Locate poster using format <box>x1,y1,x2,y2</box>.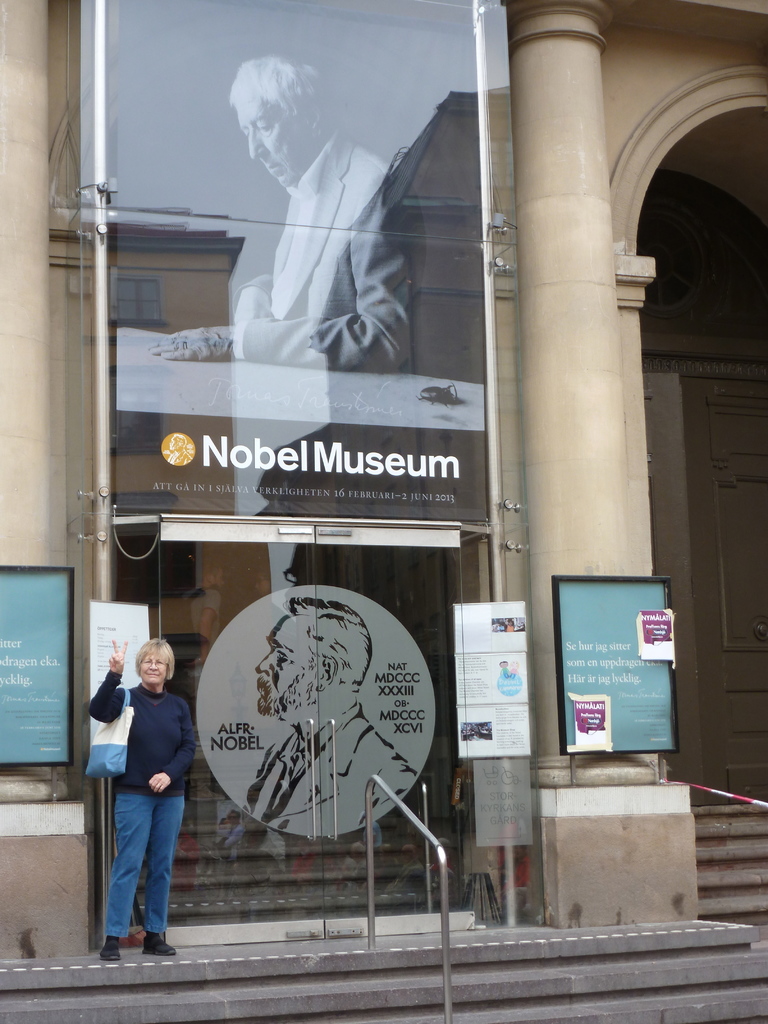
<box>561,580,675,751</box>.
